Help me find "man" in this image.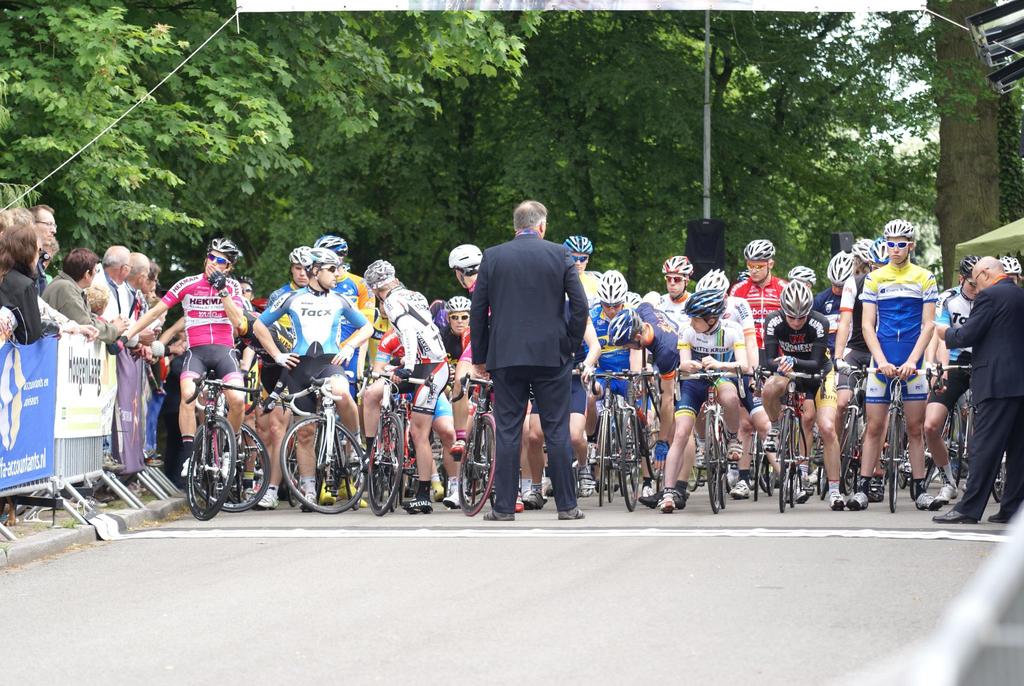
Found it: 463 198 595 528.
